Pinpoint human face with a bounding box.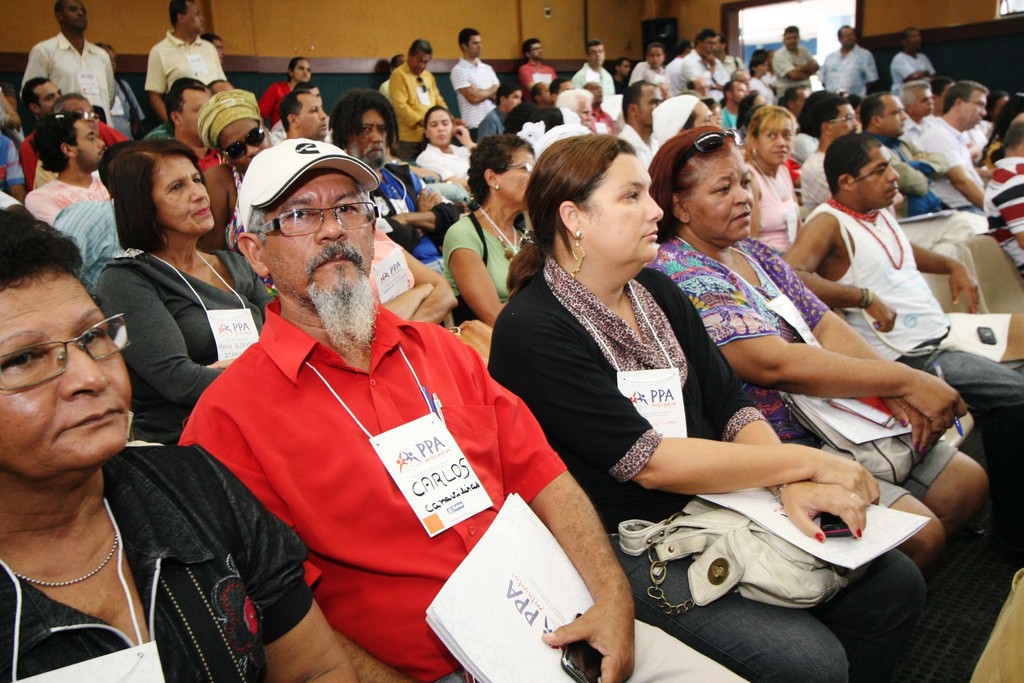
region(0, 267, 131, 480).
